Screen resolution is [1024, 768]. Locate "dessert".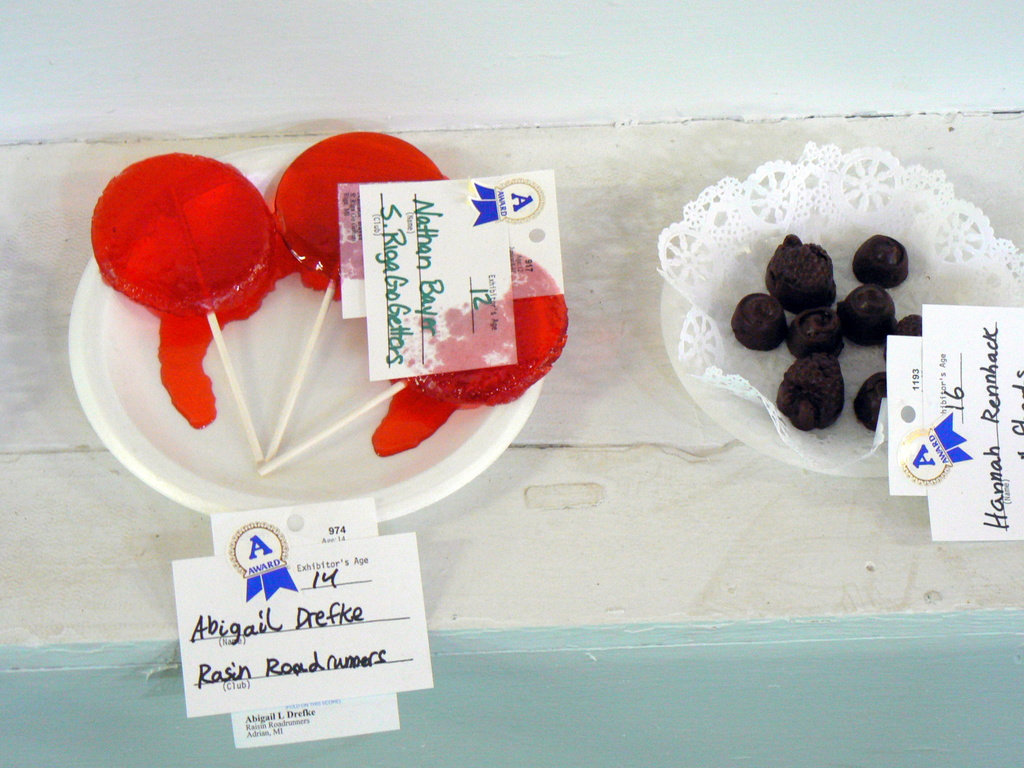
region(374, 249, 570, 456).
